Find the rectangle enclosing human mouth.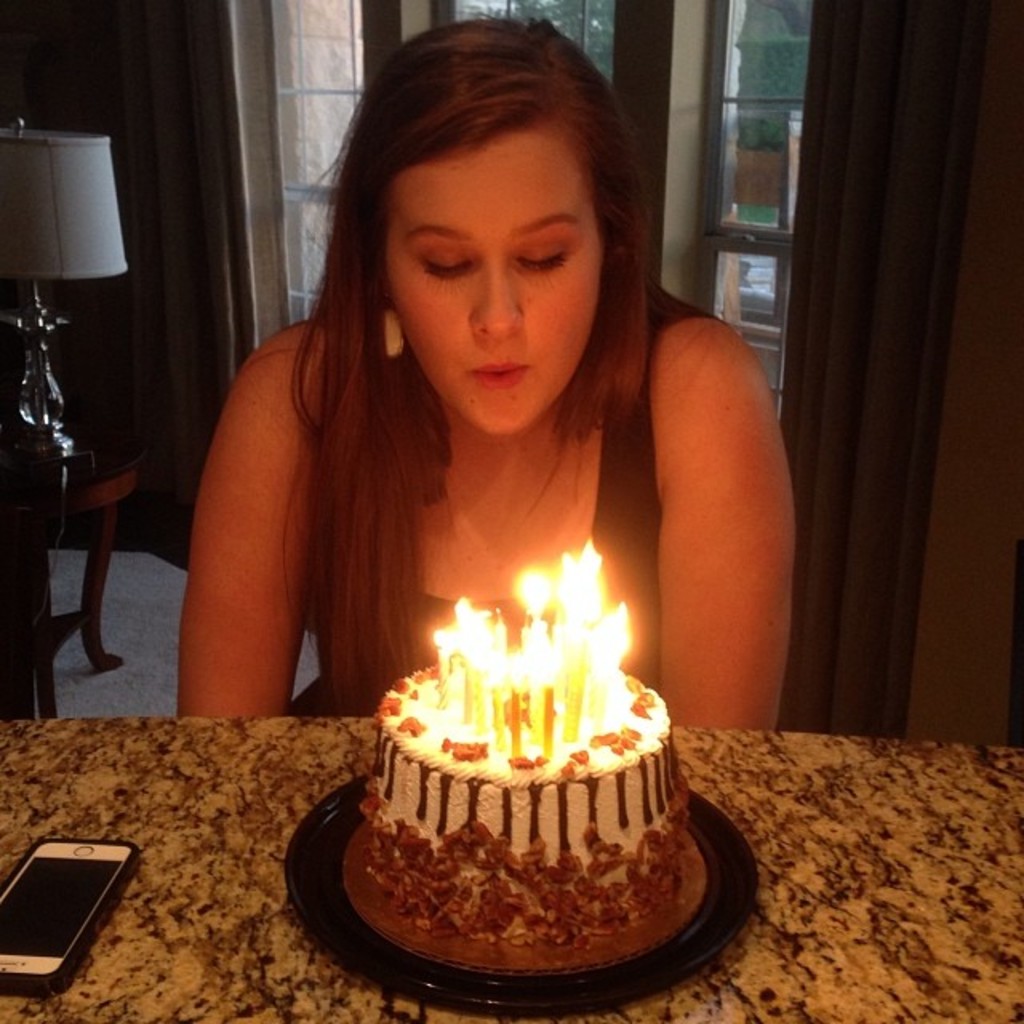
box(472, 365, 523, 387).
